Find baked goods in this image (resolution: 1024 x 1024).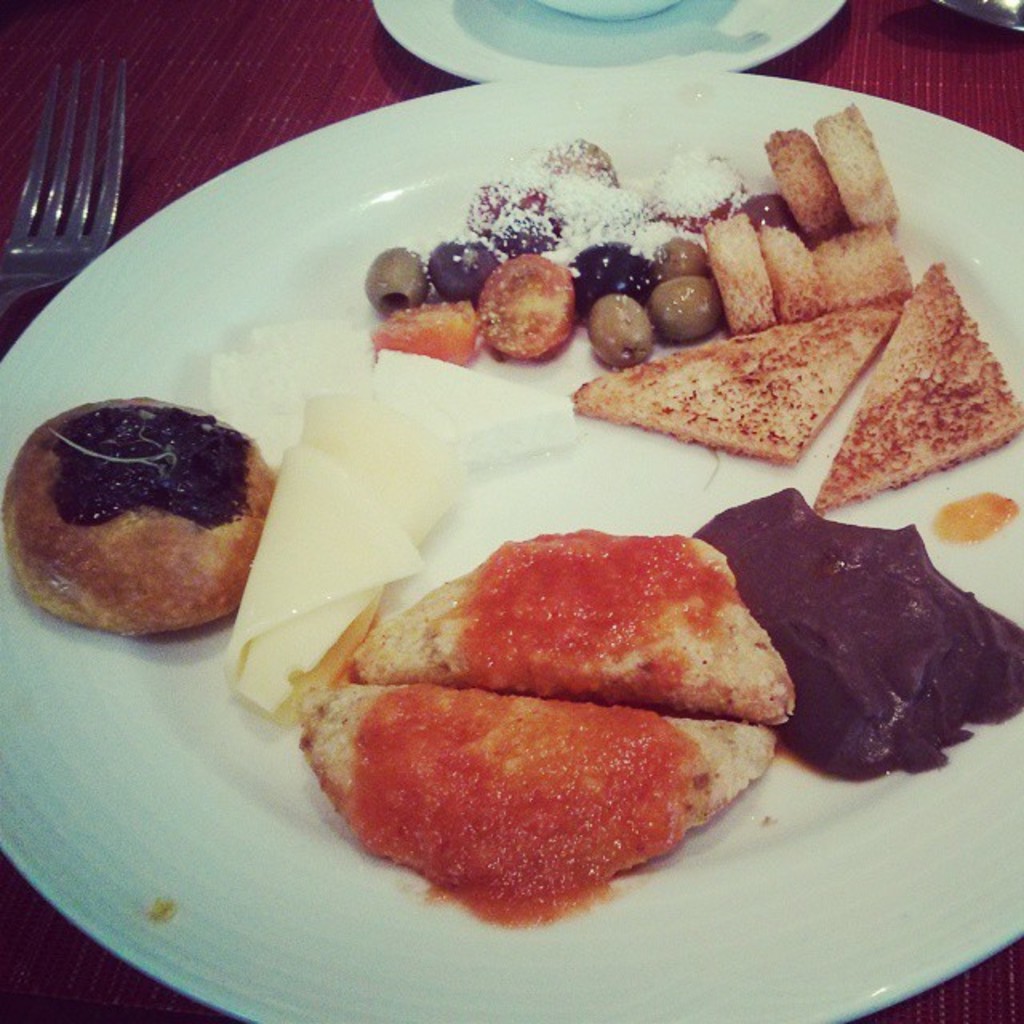
Rect(352, 526, 822, 725).
